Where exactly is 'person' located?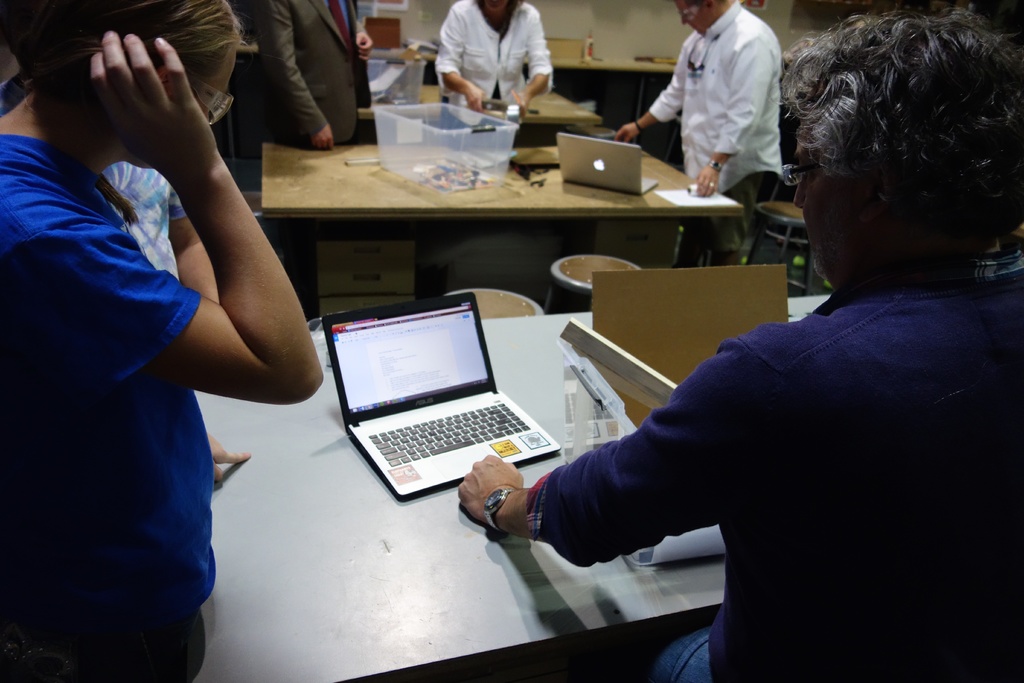
Its bounding box is Rect(0, 0, 328, 682).
